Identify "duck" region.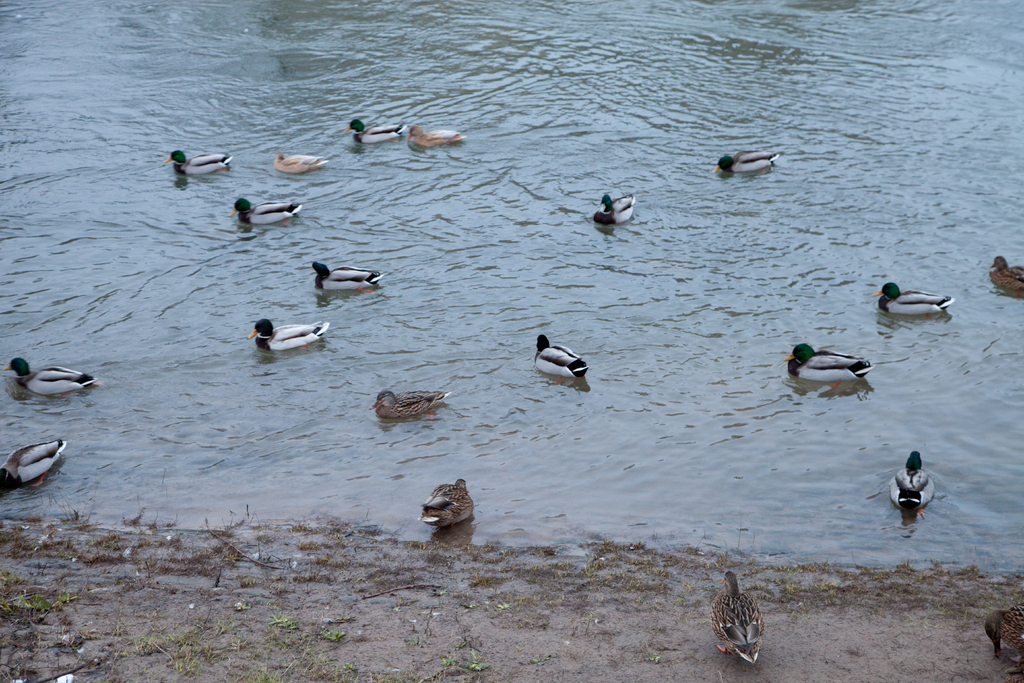
Region: (left=410, top=124, right=465, bottom=150).
